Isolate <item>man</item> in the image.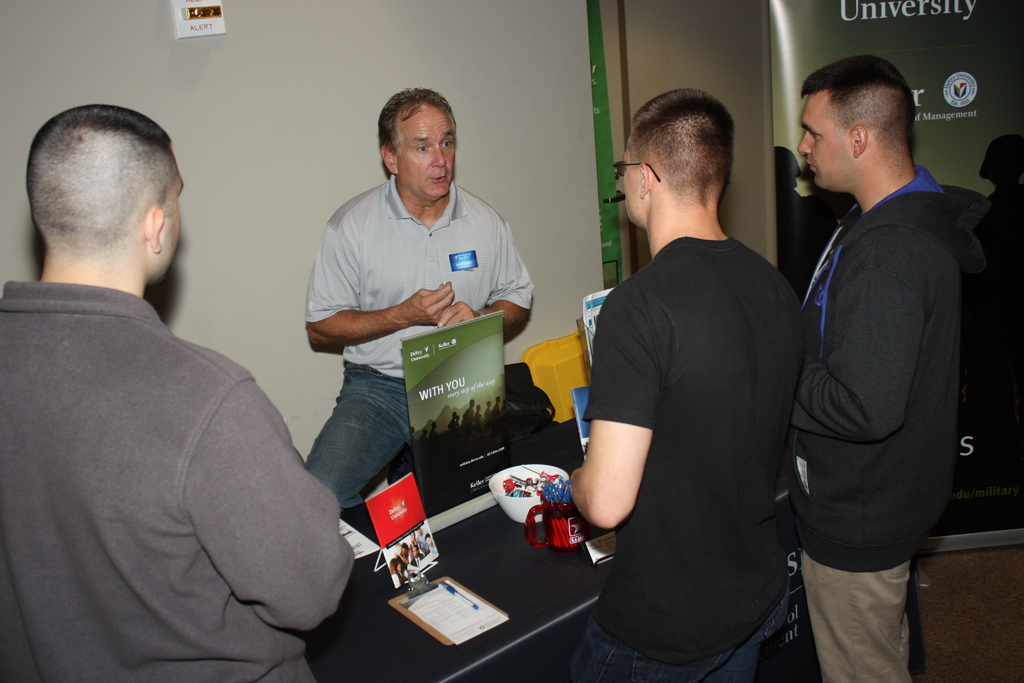
Isolated region: 804,58,962,682.
